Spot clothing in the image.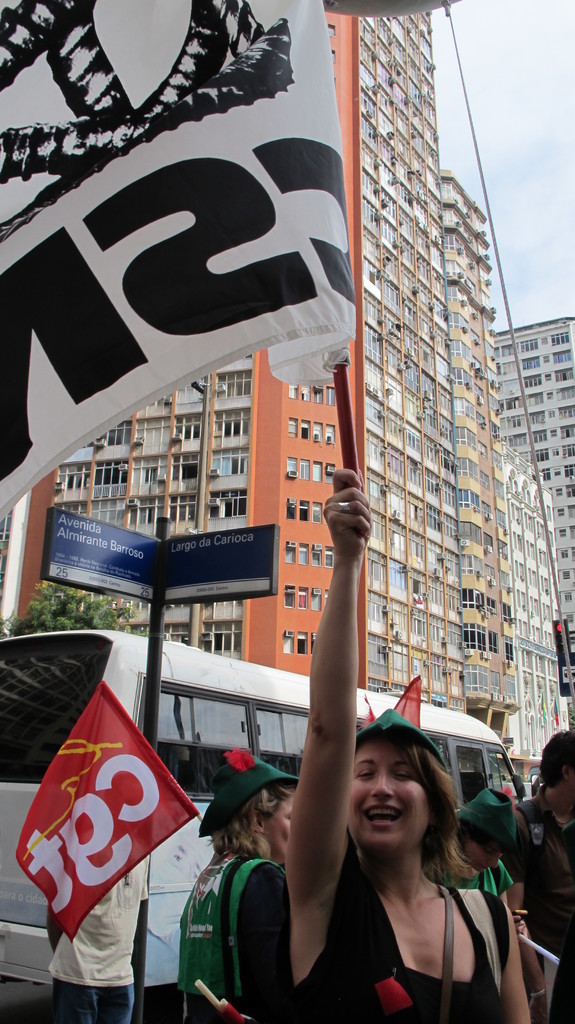
clothing found at (left=449, top=850, right=513, bottom=946).
